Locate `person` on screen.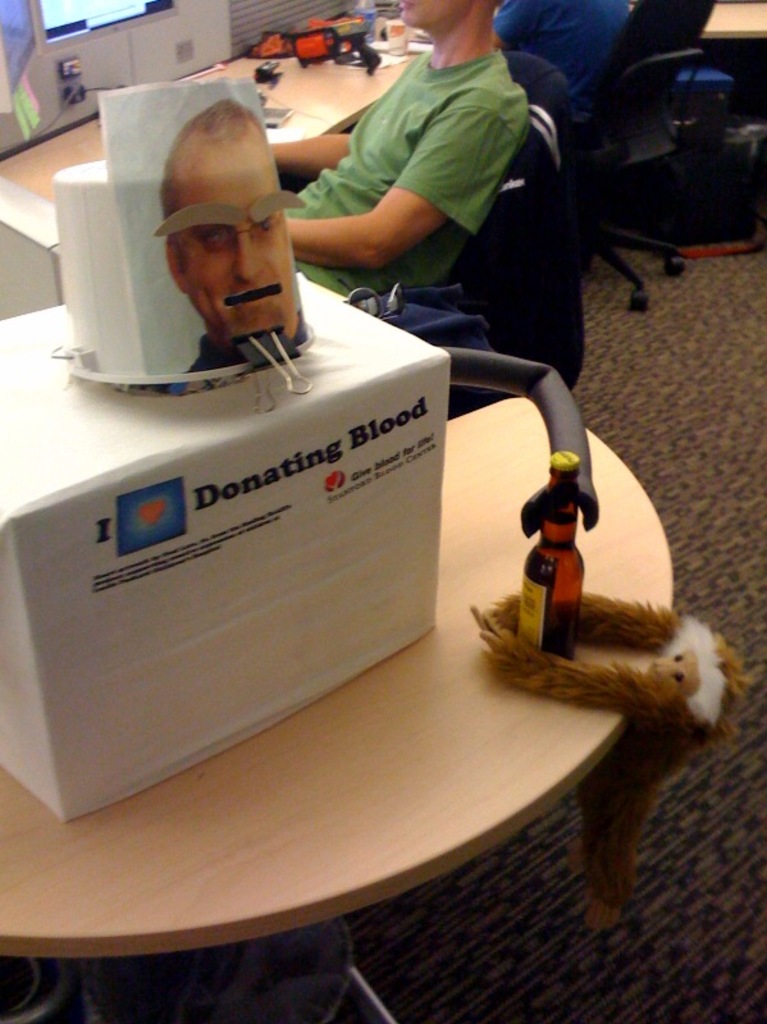
On screen at left=159, top=95, right=312, bottom=374.
